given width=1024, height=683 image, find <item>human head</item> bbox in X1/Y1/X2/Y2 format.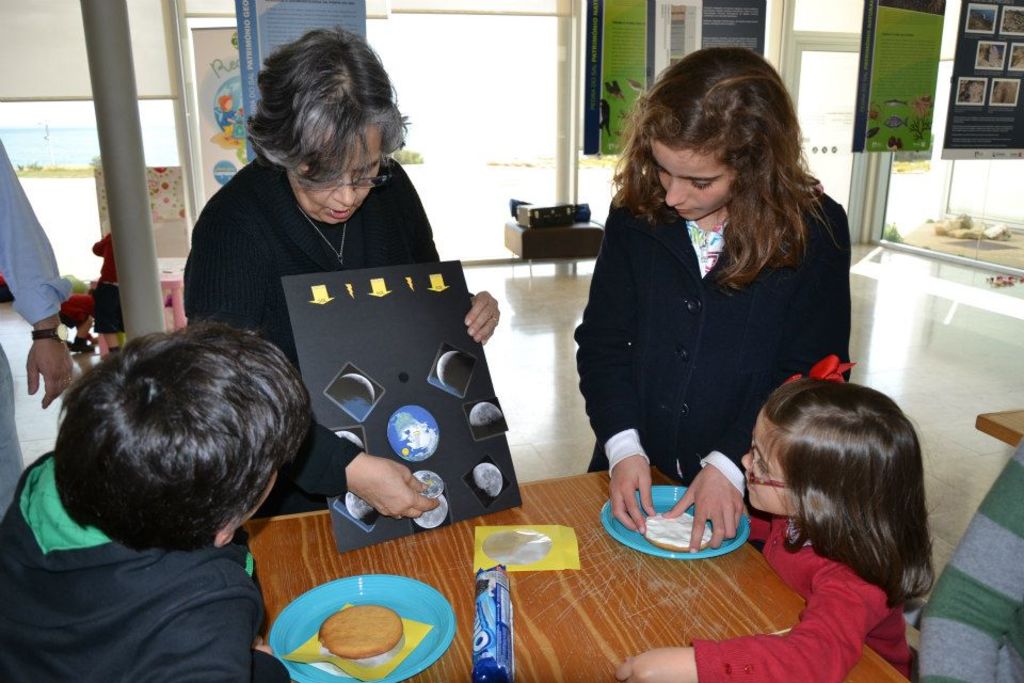
37/322/310/566.
